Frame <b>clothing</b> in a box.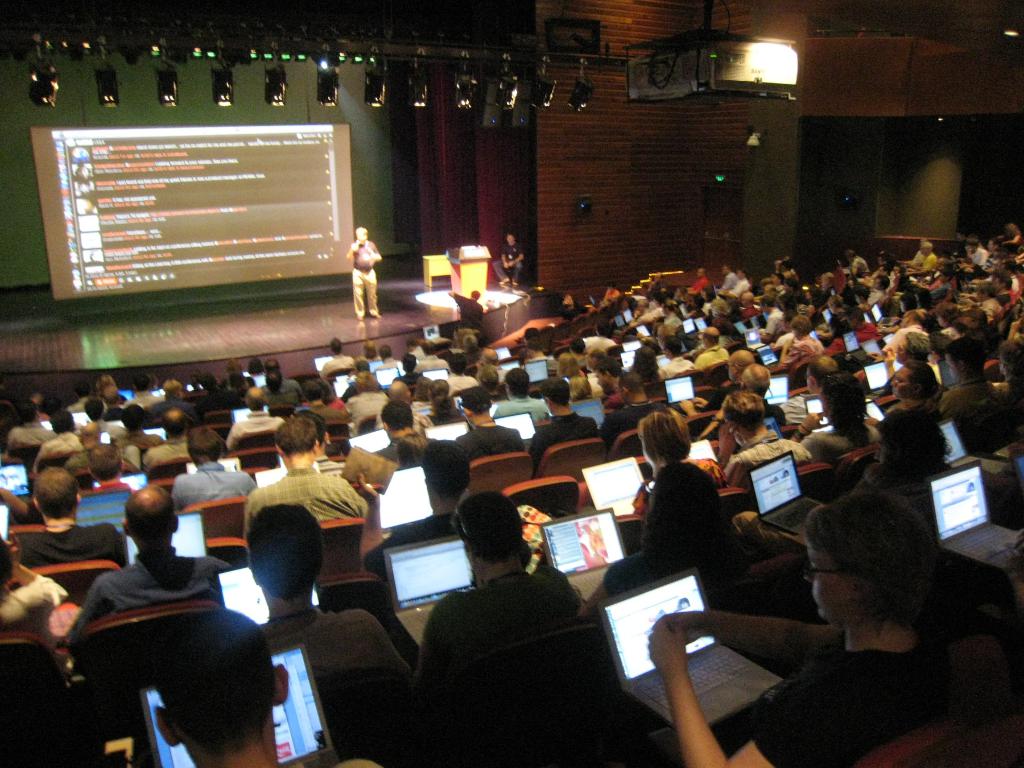
box(252, 610, 416, 669).
